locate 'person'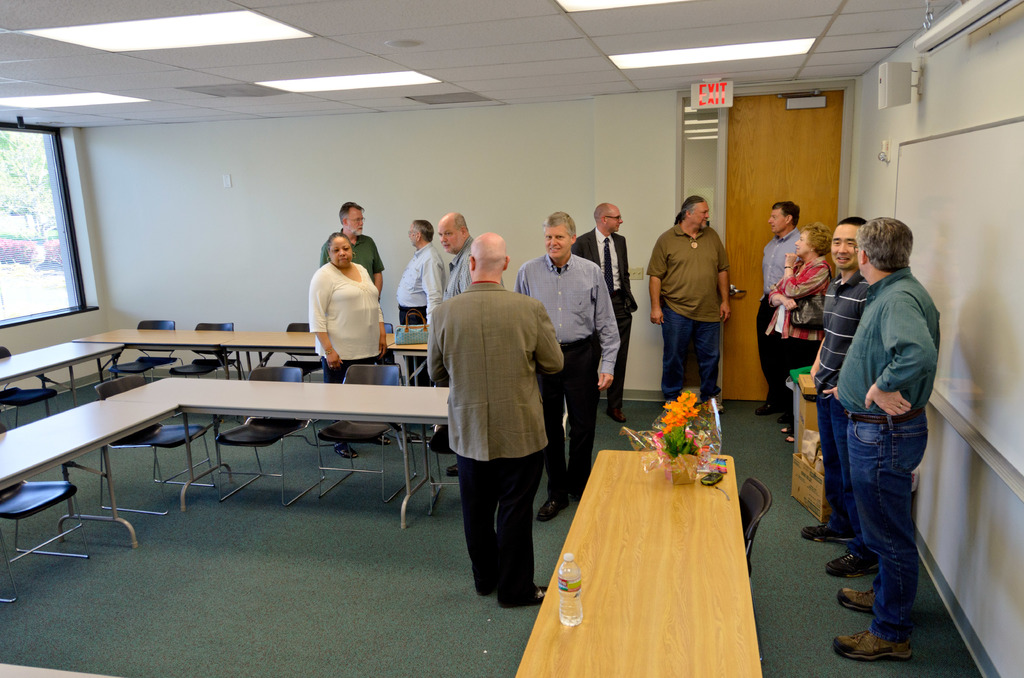
BBox(442, 216, 501, 300)
